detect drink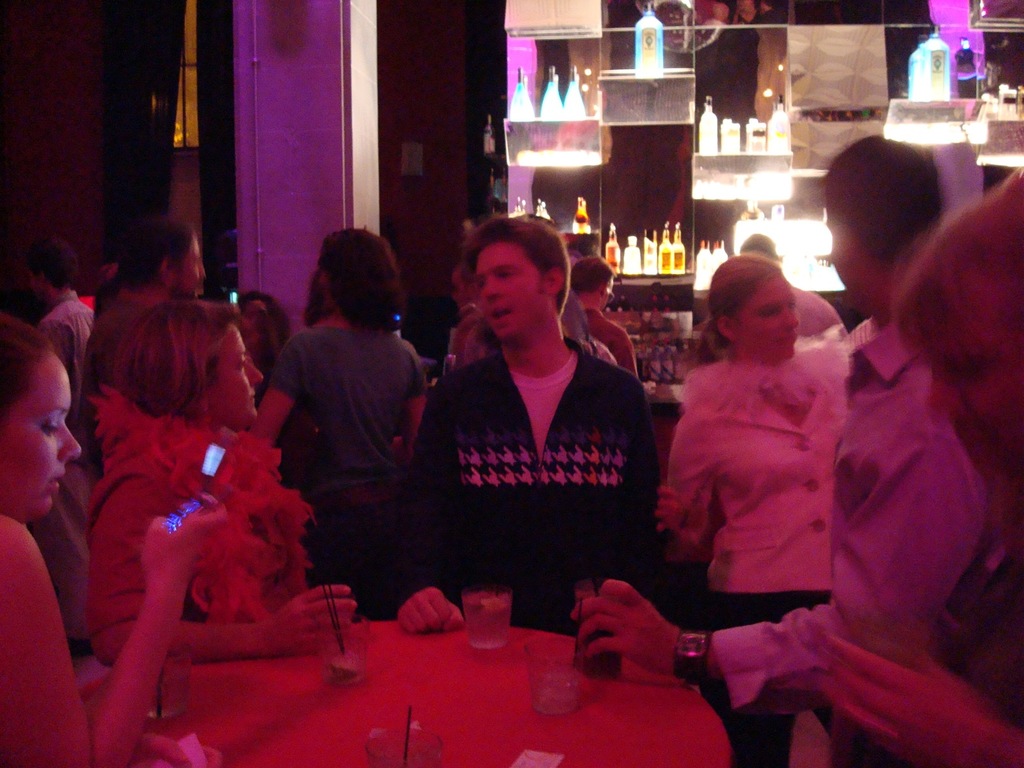
bbox(644, 230, 652, 276)
